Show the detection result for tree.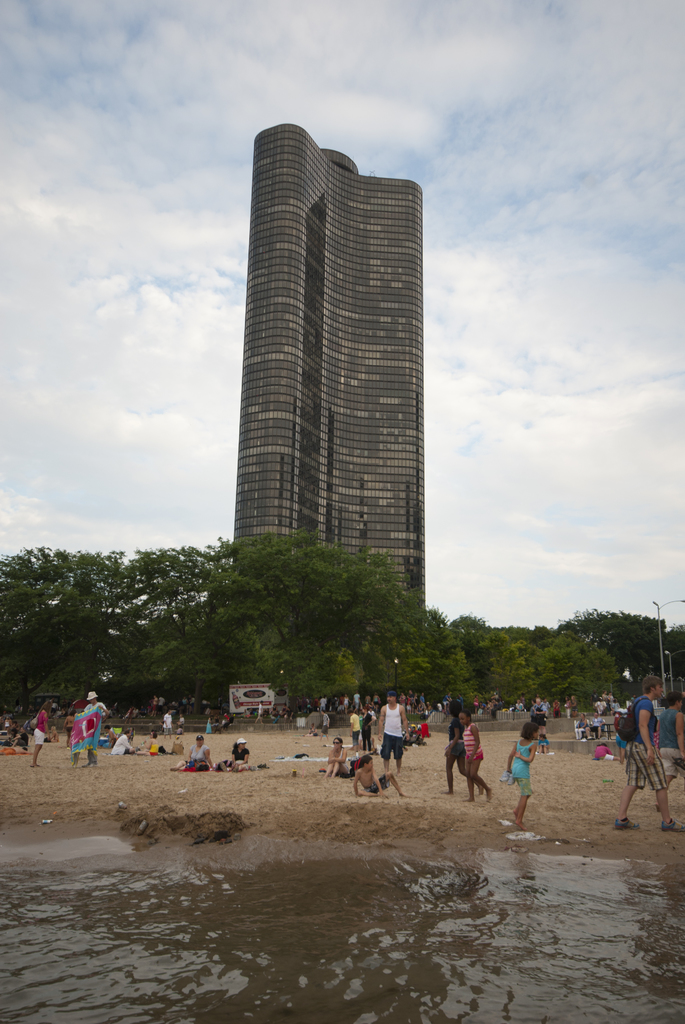
region(212, 522, 352, 696).
